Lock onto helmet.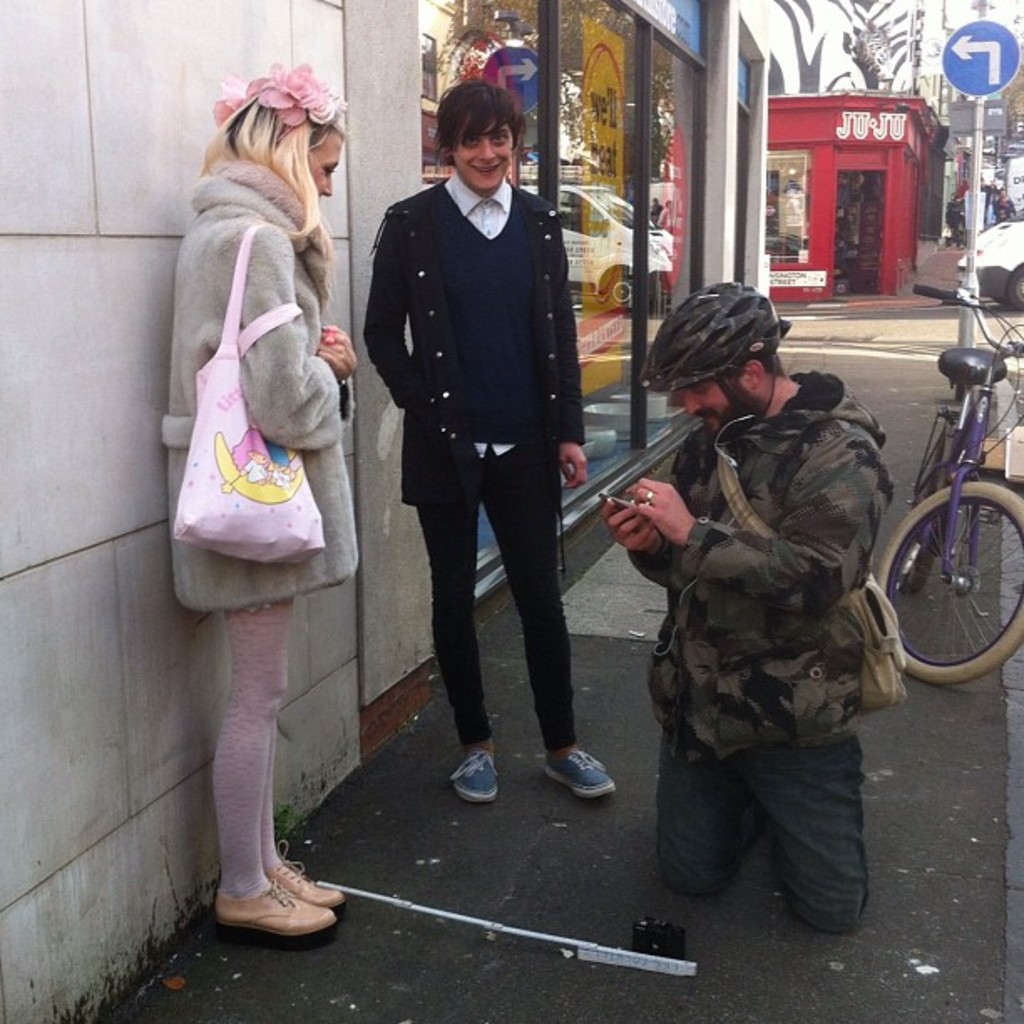
Locked: locate(632, 276, 796, 463).
